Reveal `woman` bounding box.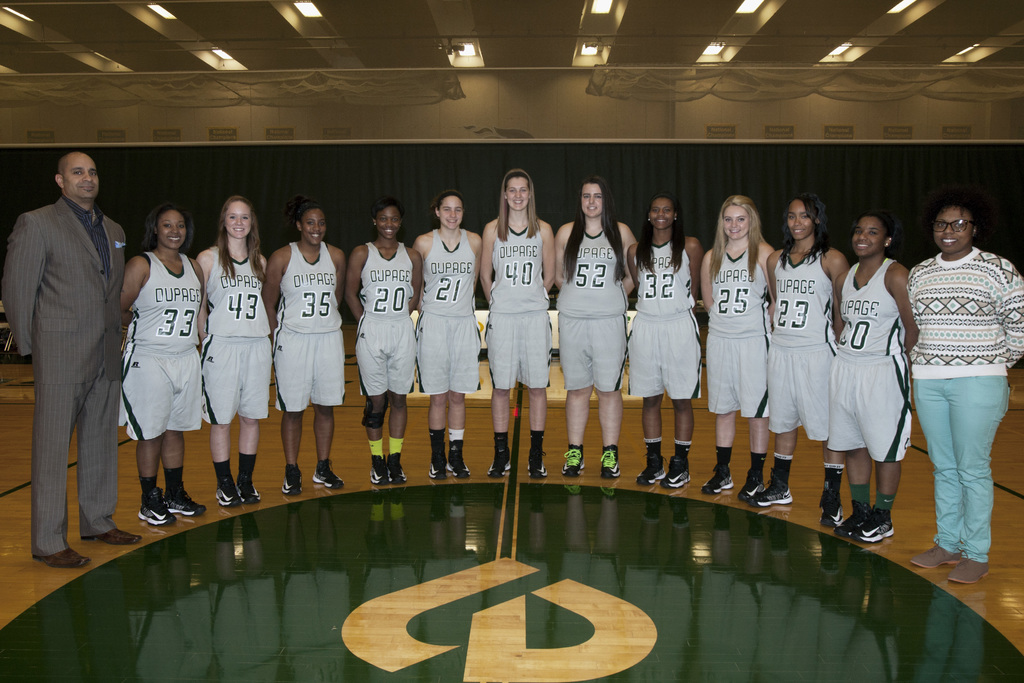
Revealed: select_region(344, 193, 424, 484).
